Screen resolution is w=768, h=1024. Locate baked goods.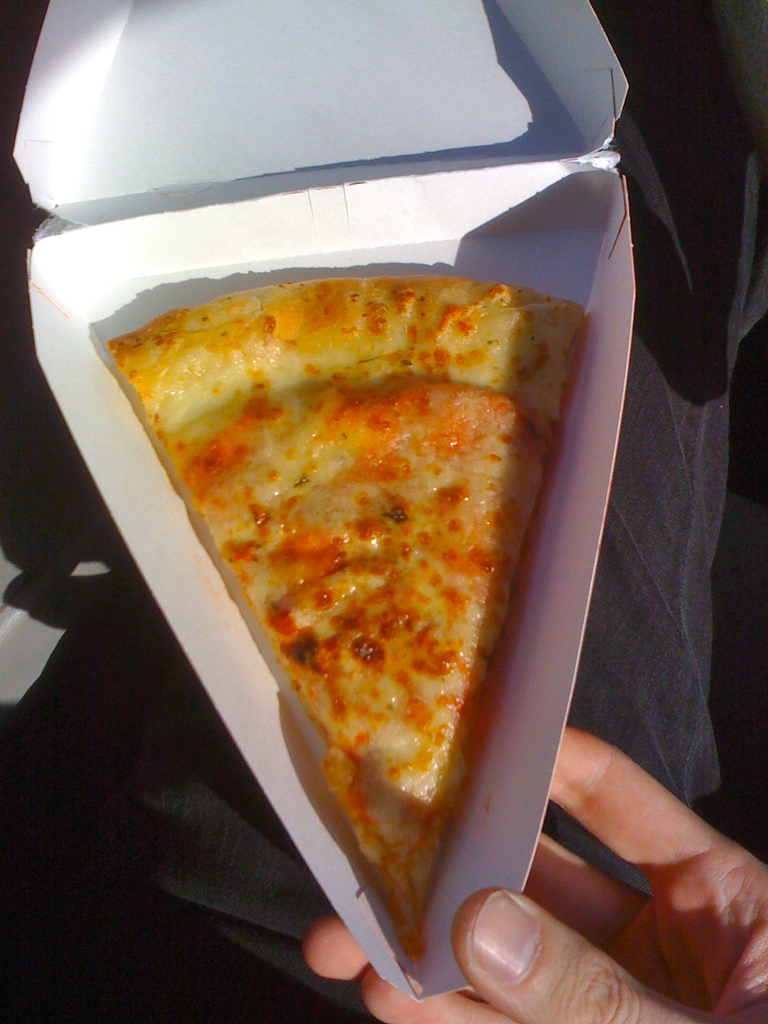
{"x1": 104, "y1": 243, "x2": 585, "y2": 870}.
